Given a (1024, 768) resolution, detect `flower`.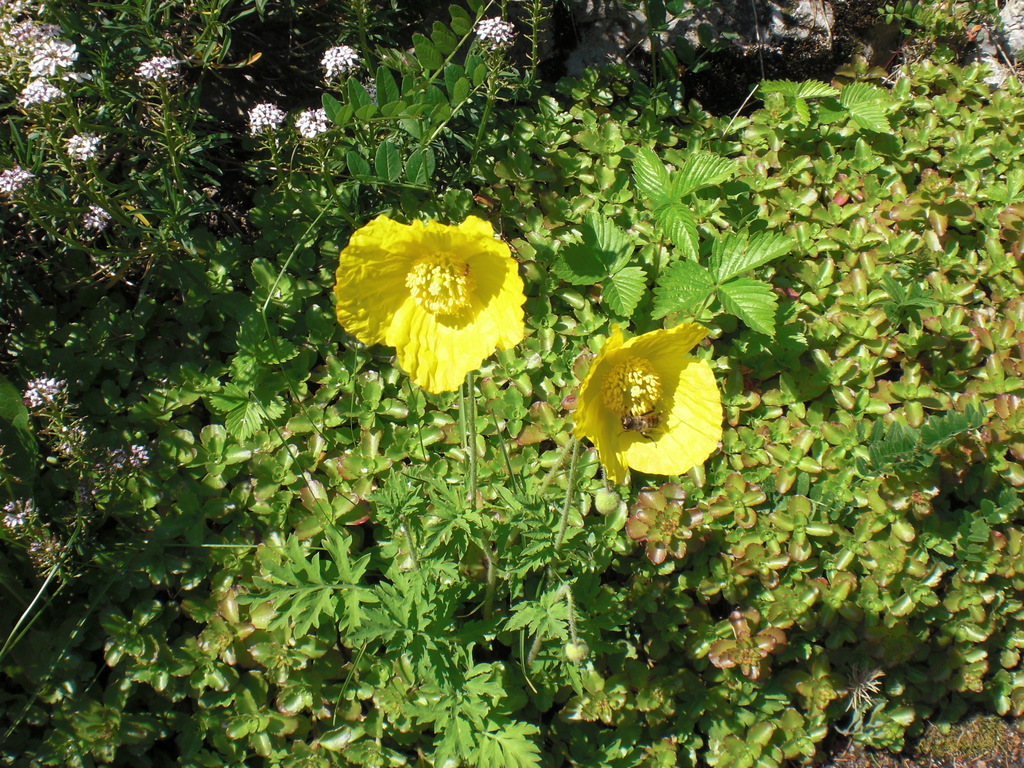
x1=248 y1=99 x2=287 y2=135.
